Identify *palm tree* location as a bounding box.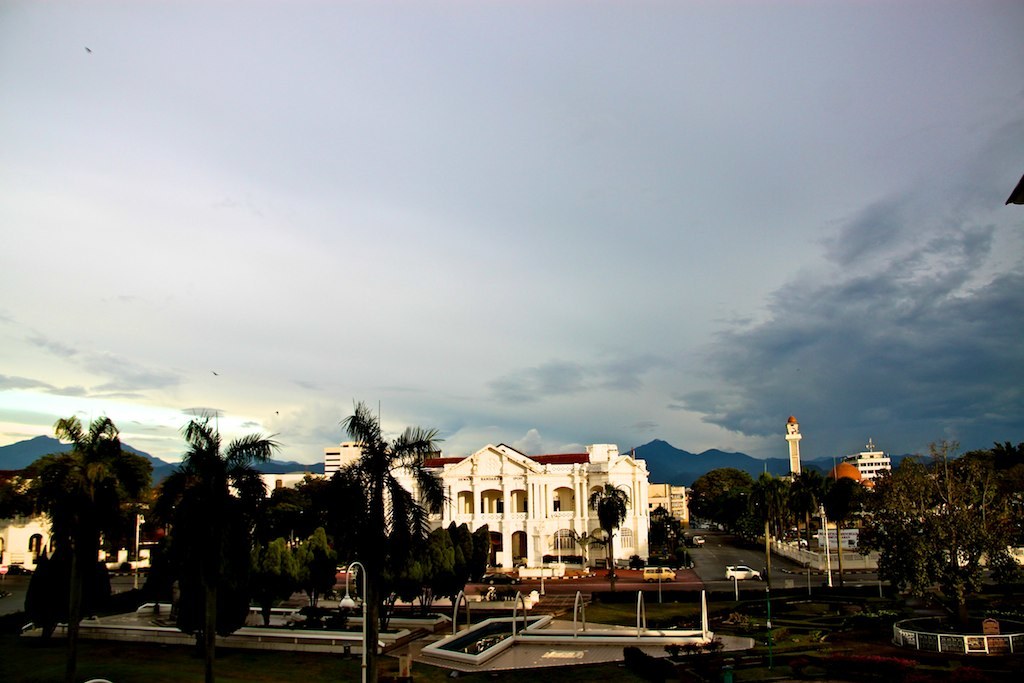
(581,474,630,590).
